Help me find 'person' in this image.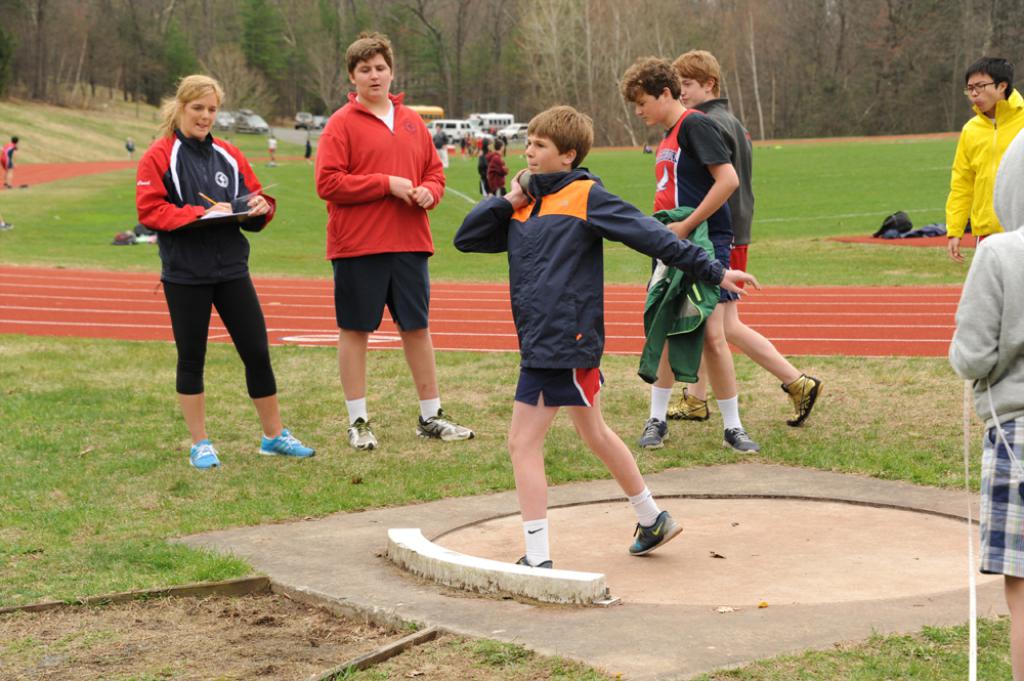
Found it: [662, 42, 825, 431].
